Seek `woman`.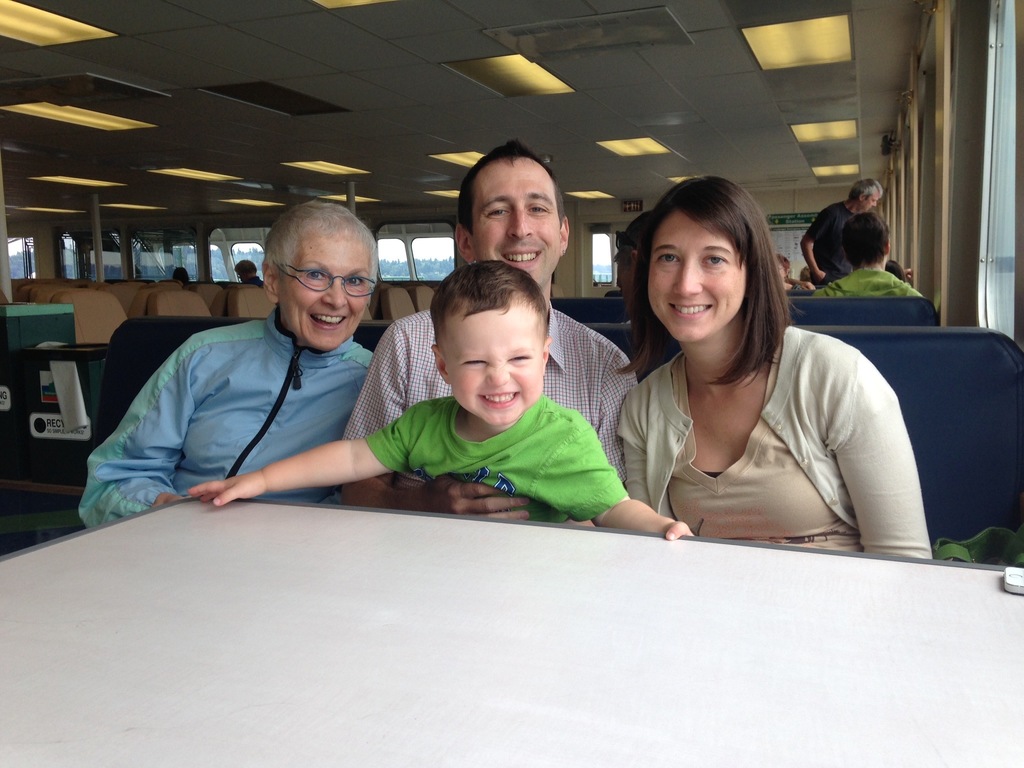
region(777, 253, 805, 289).
